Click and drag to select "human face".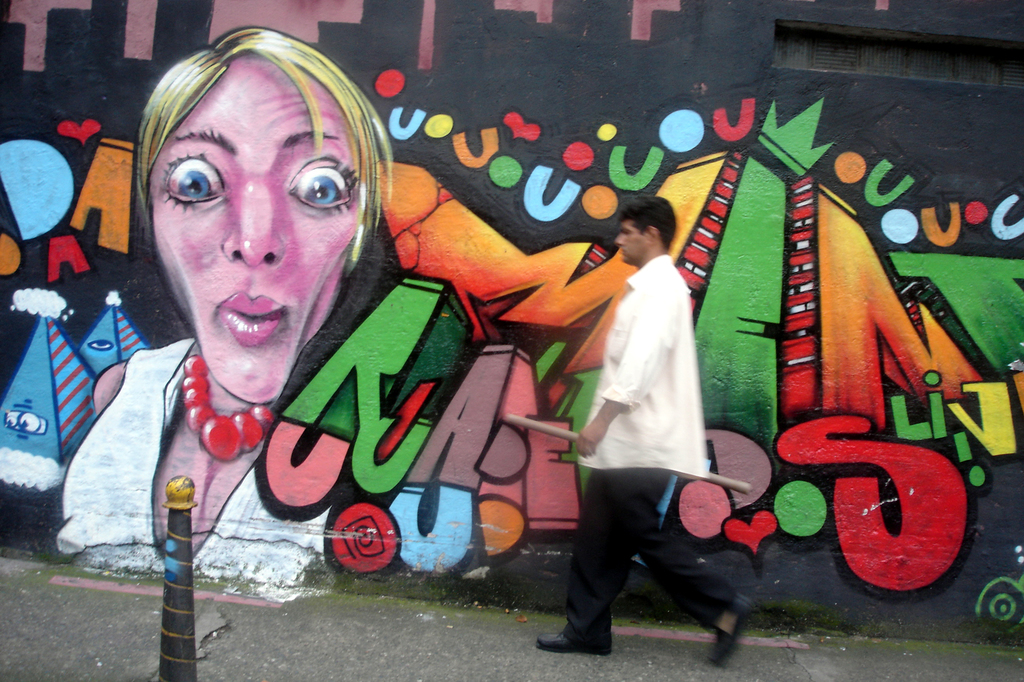
Selection: <bbox>617, 216, 647, 261</bbox>.
